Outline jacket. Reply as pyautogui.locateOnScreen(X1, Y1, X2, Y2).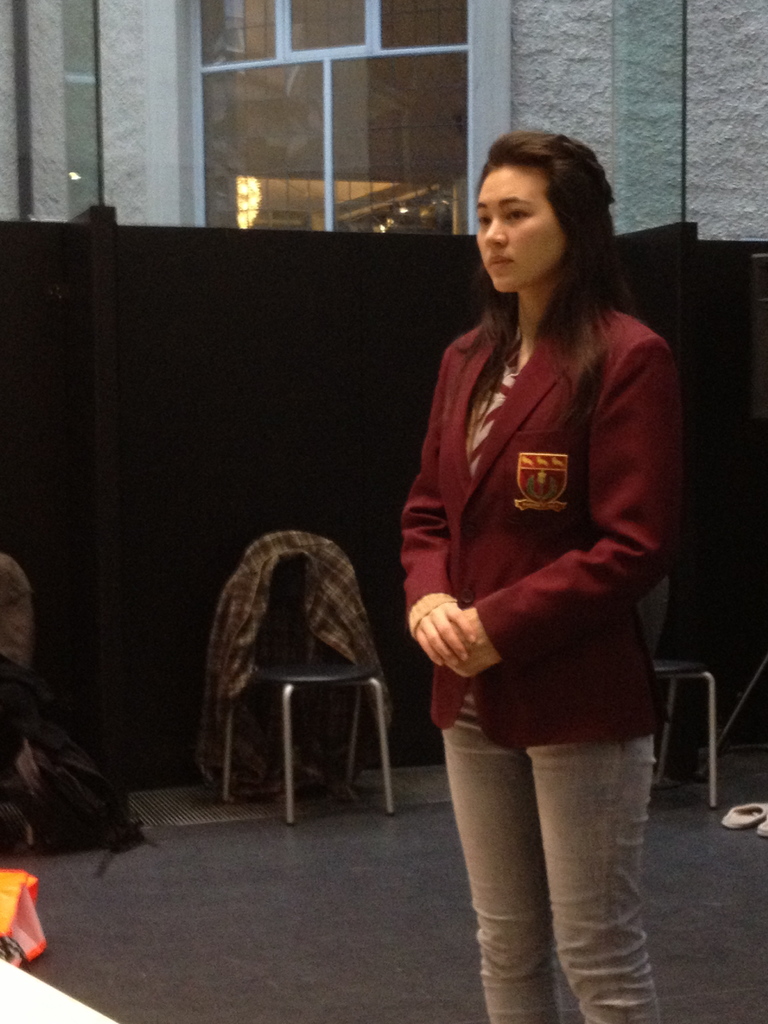
pyautogui.locateOnScreen(422, 280, 661, 675).
